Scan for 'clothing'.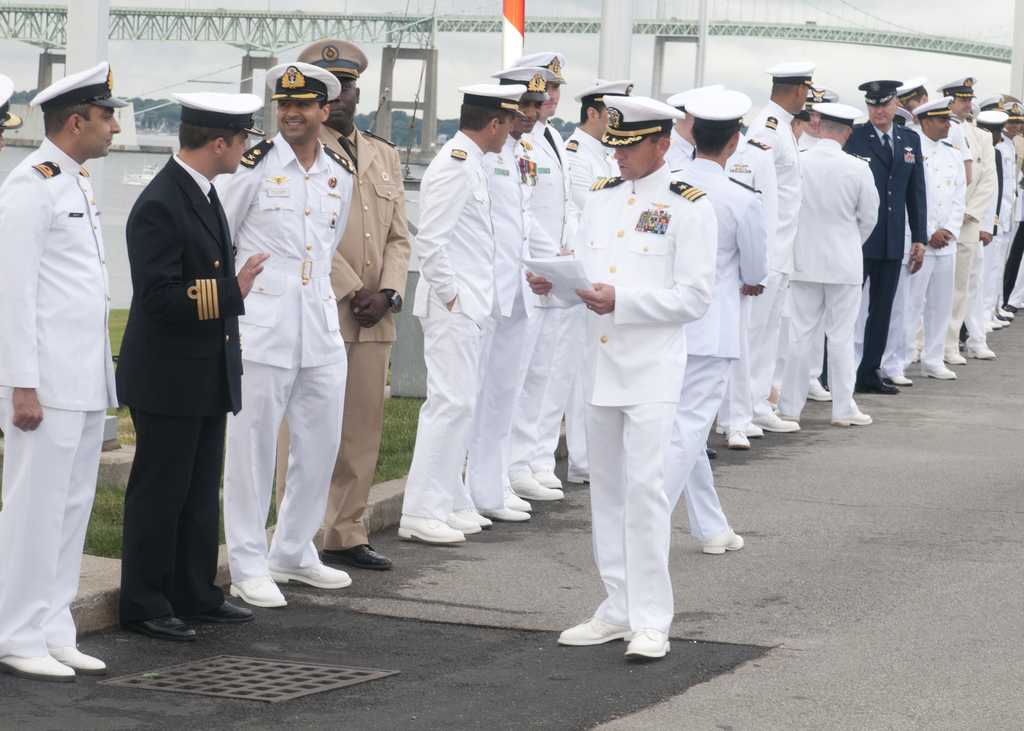
Scan result: region(541, 163, 714, 639).
